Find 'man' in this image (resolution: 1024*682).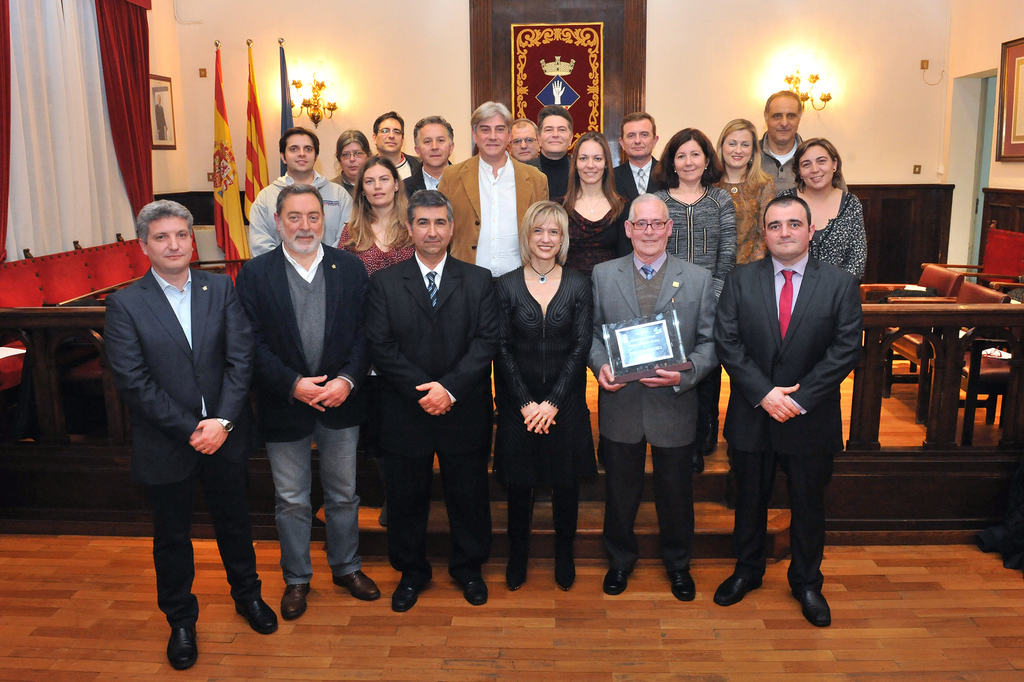
508, 118, 543, 164.
